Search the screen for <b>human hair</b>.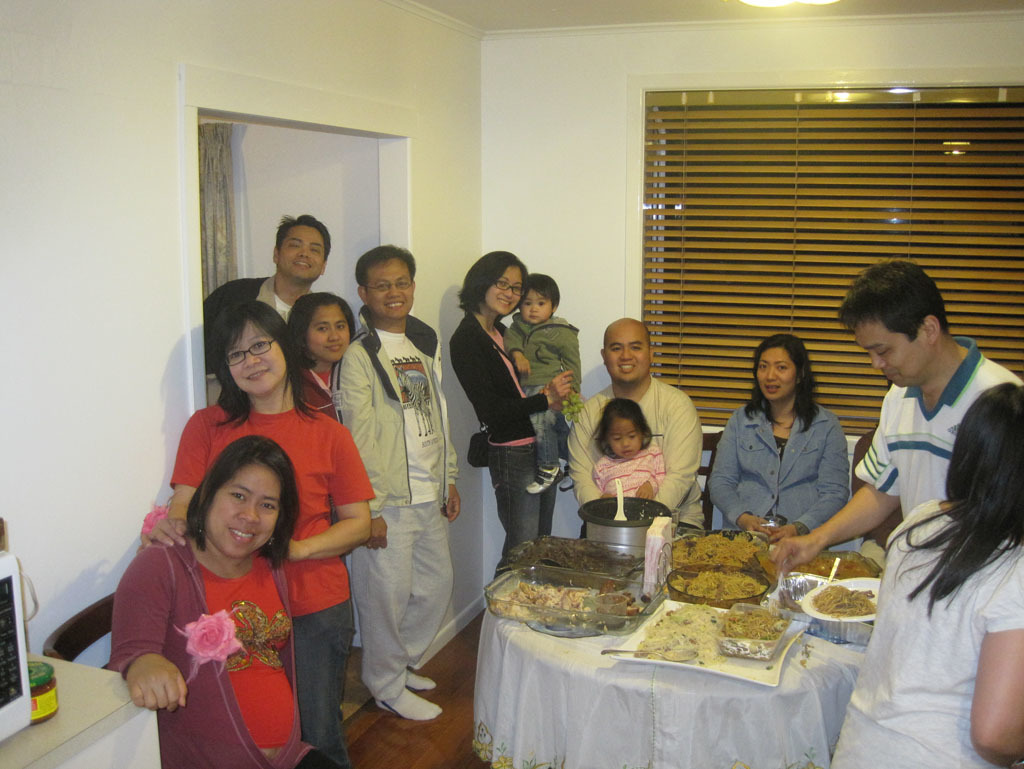
Found at left=204, top=302, right=316, bottom=421.
